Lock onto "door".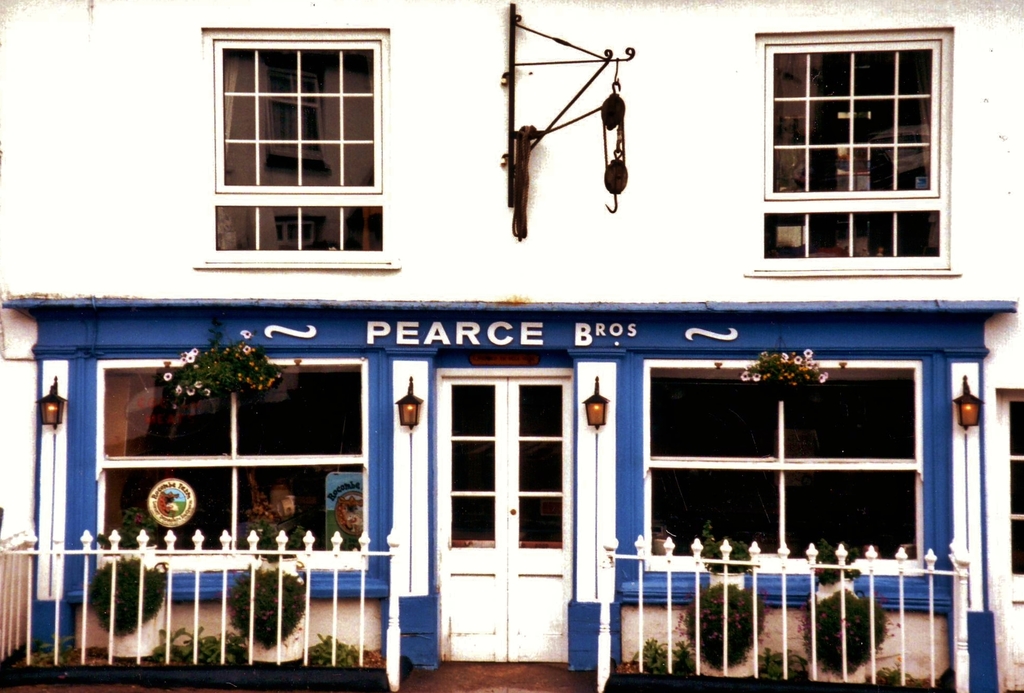
Locked: (422,361,570,662).
